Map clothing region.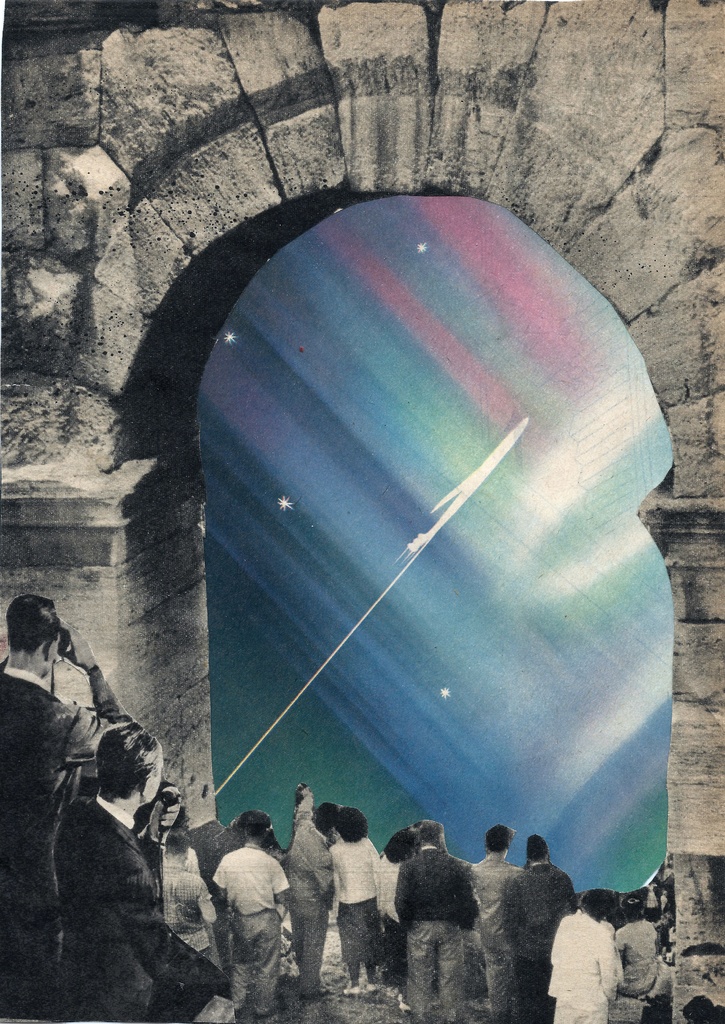
Mapped to (left=459, top=859, right=535, bottom=1023).
